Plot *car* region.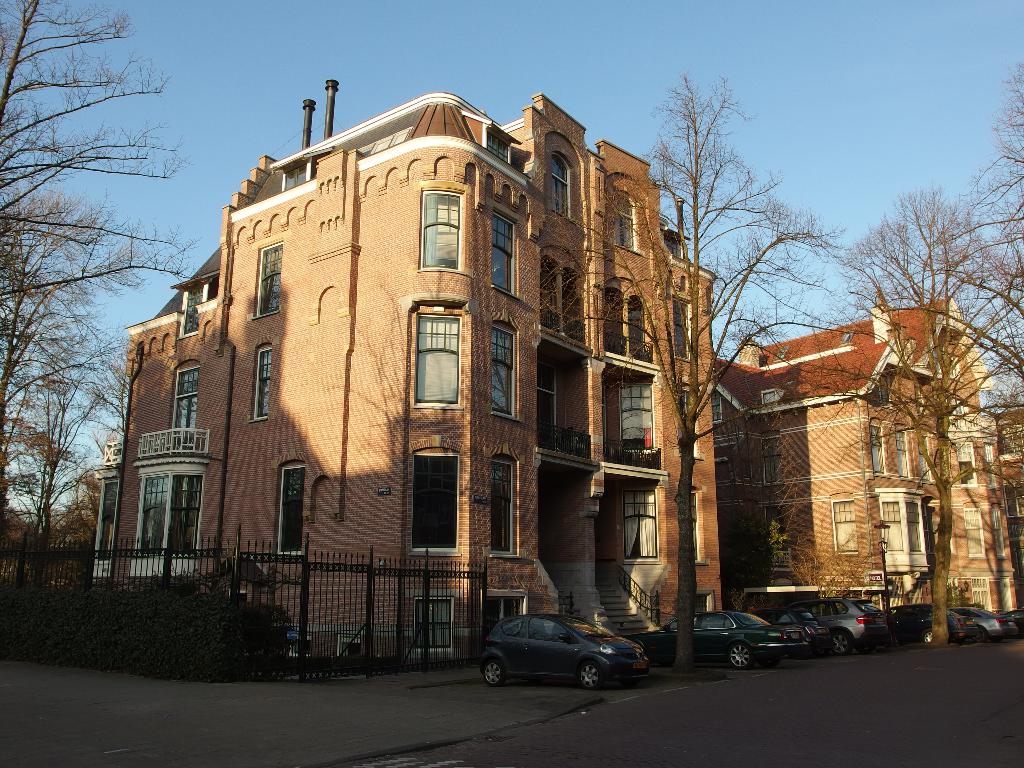
Plotted at x1=881 y1=601 x2=966 y2=647.
